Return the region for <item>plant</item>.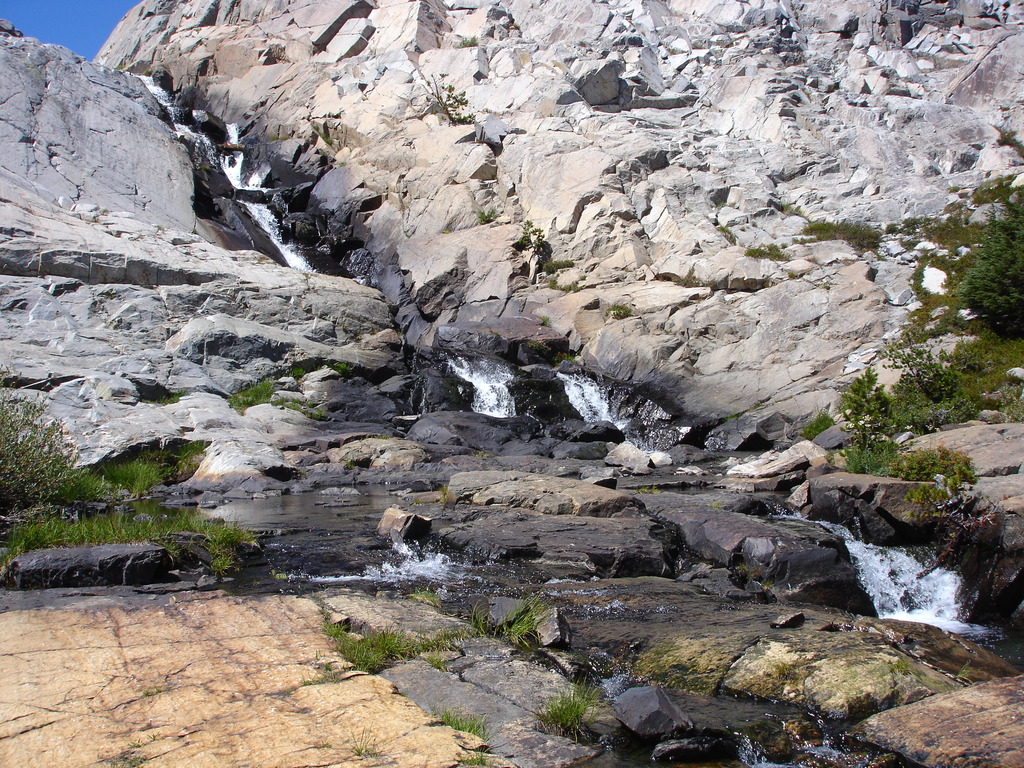
x1=739 y1=241 x2=781 y2=264.
